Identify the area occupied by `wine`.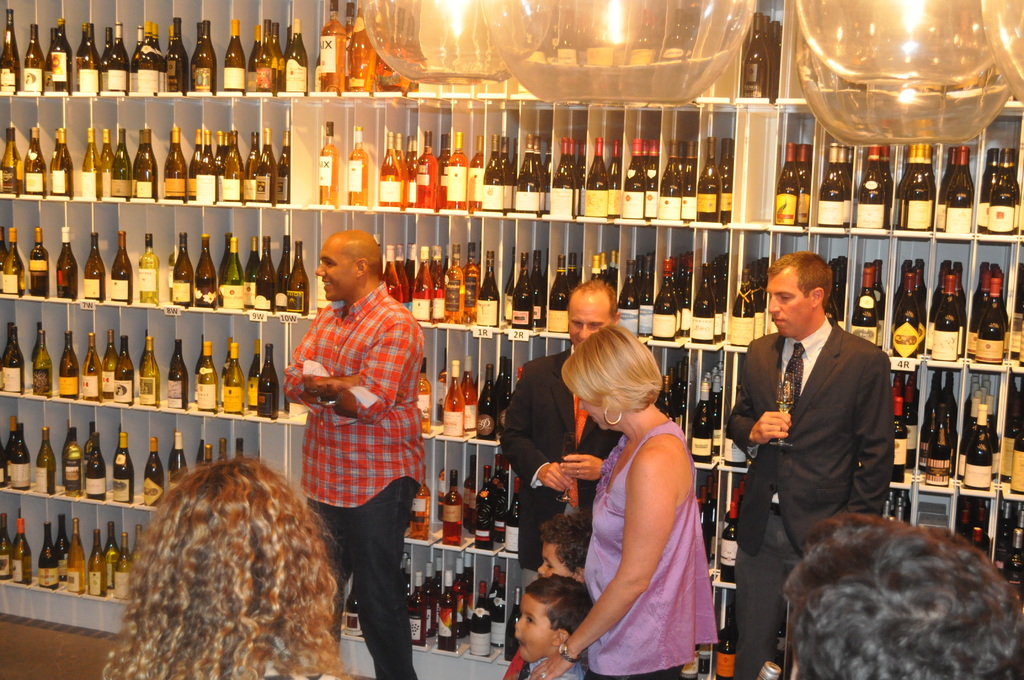
Area: box(277, 129, 289, 202).
